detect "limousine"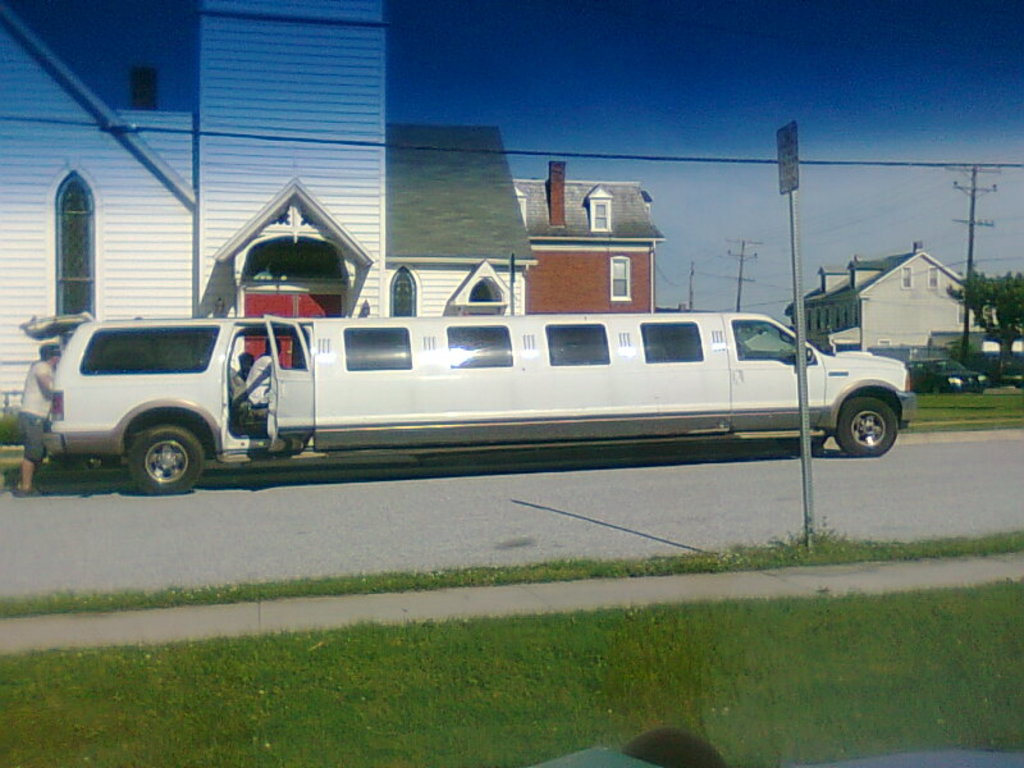
18, 310, 916, 494
